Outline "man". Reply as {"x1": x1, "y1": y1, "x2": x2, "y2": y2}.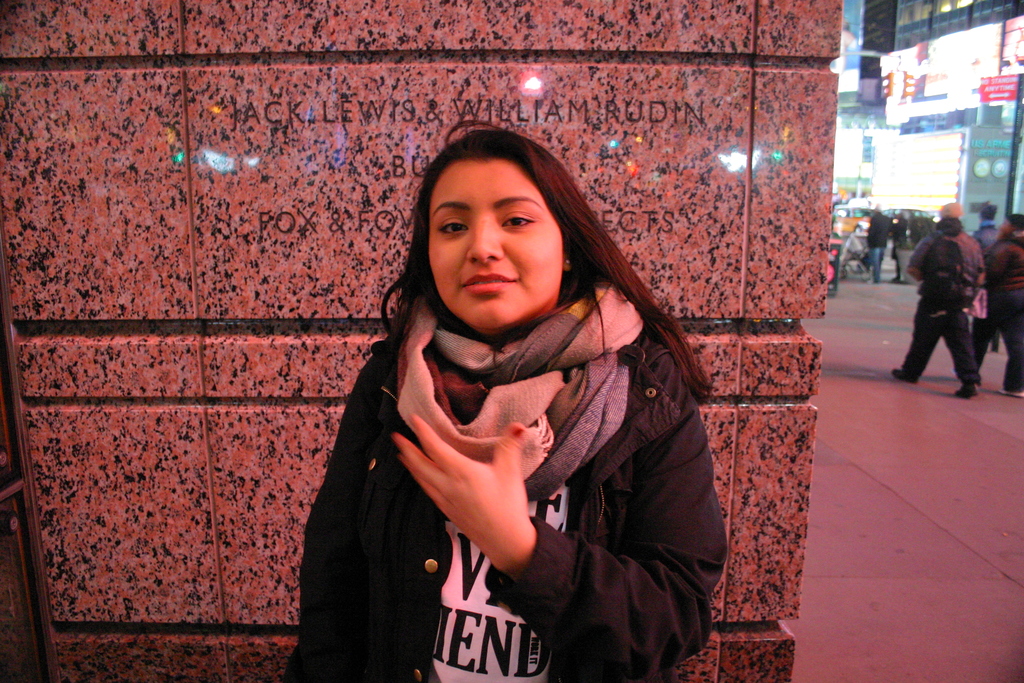
{"x1": 992, "y1": 213, "x2": 1023, "y2": 402}.
